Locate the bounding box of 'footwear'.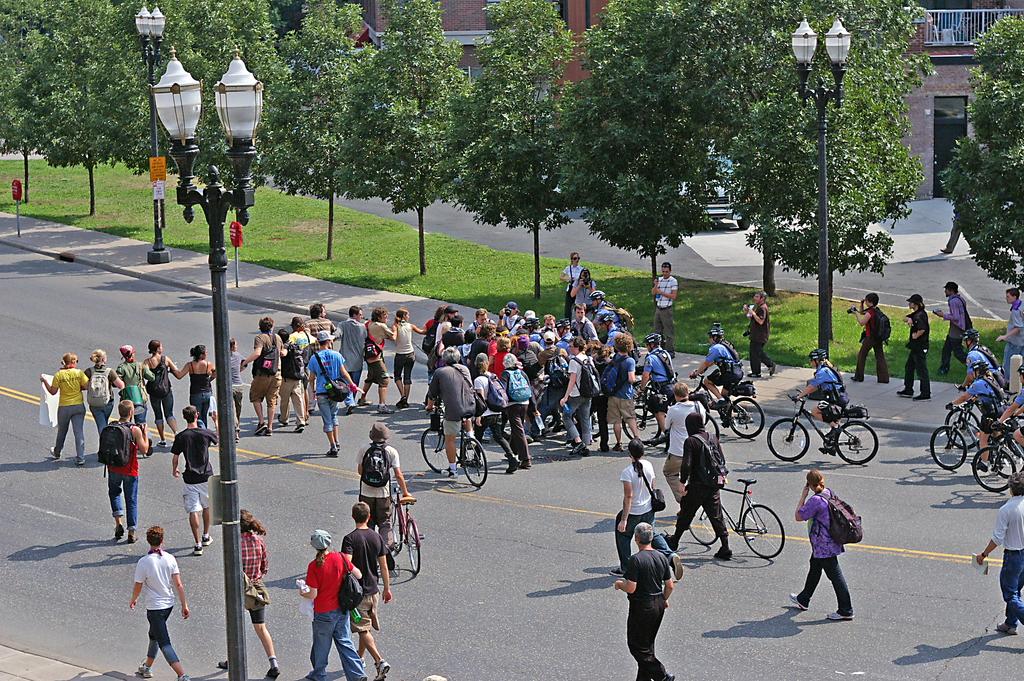
Bounding box: [993,622,1018,634].
